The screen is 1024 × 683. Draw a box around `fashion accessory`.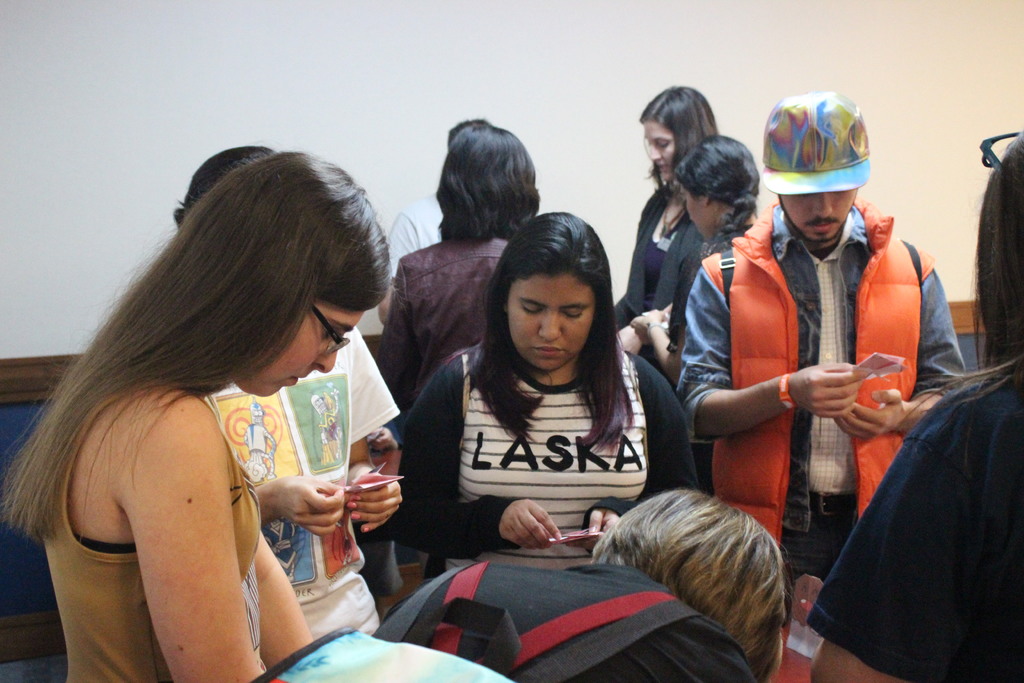
bbox(644, 320, 663, 342).
